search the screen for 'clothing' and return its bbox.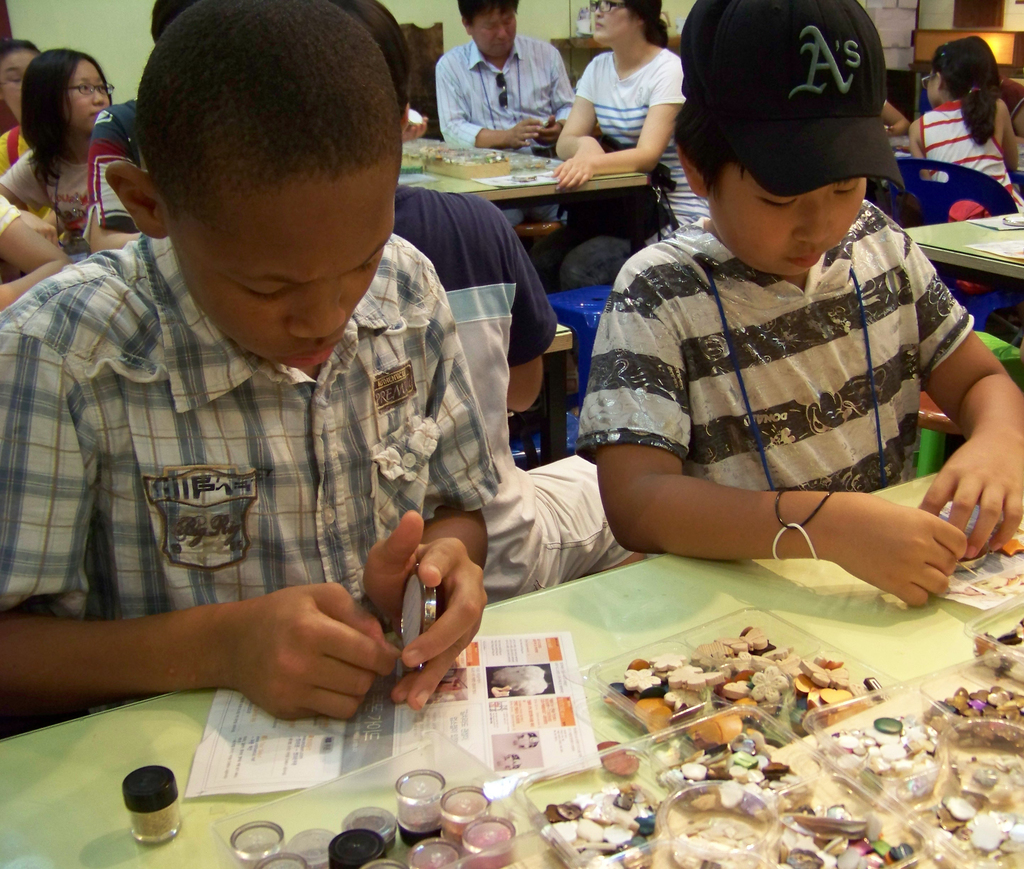
Found: [left=562, top=51, right=705, bottom=231].
